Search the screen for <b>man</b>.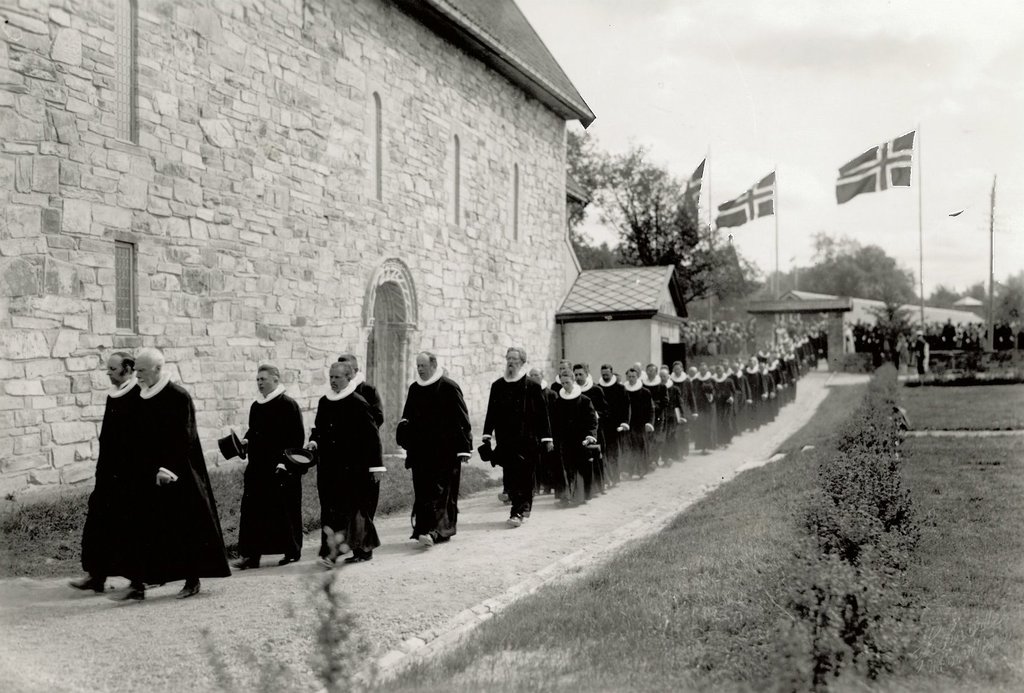
Found at (227,360,305,573).
